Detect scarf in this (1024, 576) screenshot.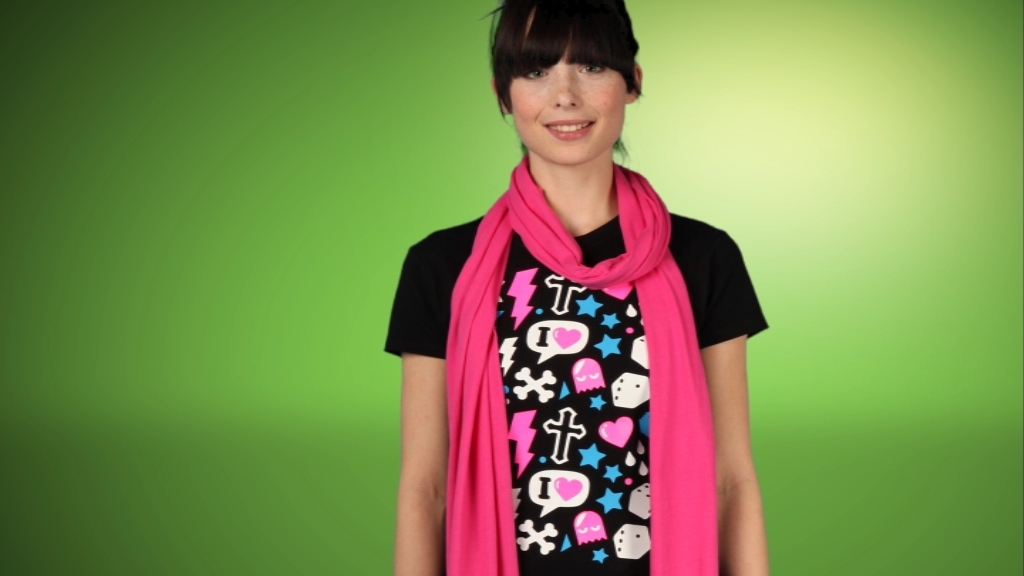
Detection: x1=441, y1=147, x2=721, y2=575.
